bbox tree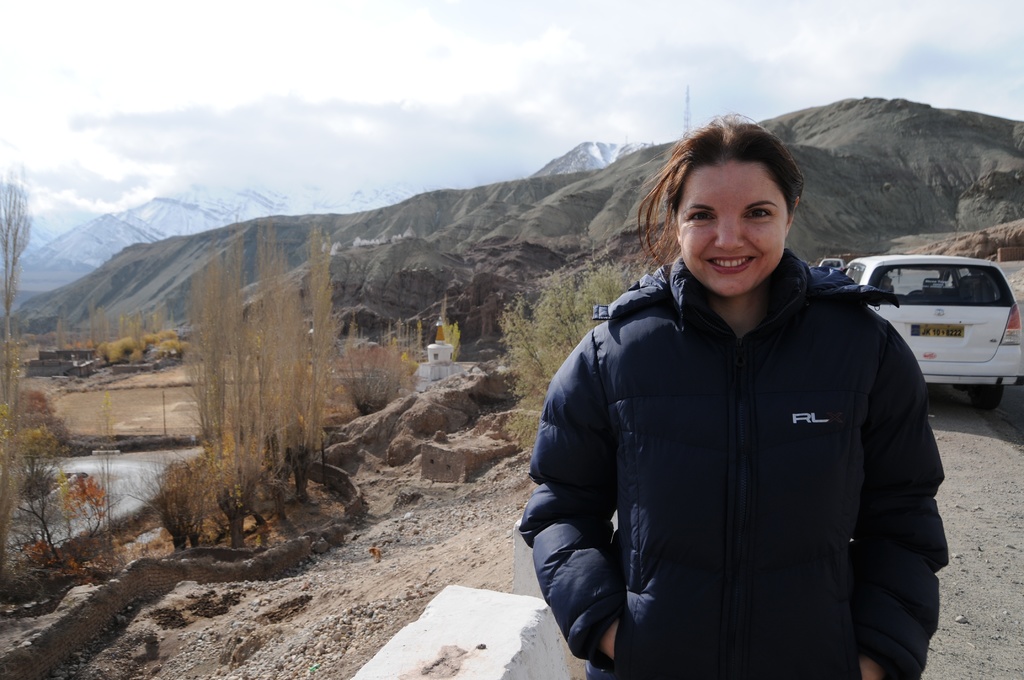
477 246 646 480
